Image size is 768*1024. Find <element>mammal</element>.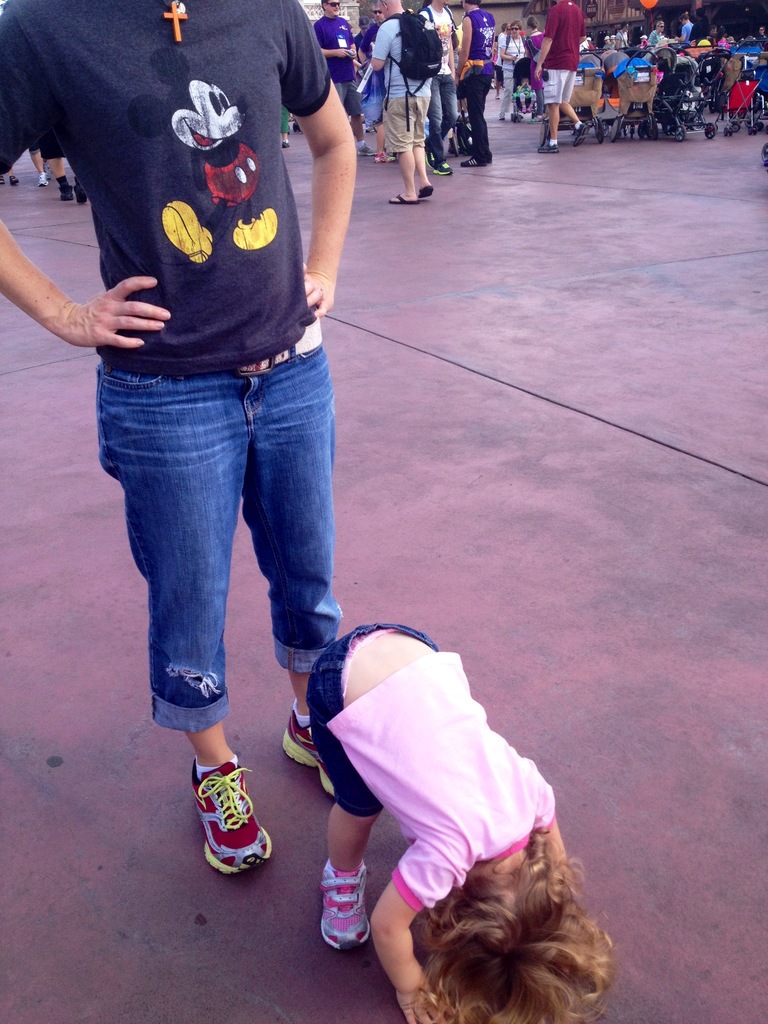
BBox(499, 17, 538, 116).
